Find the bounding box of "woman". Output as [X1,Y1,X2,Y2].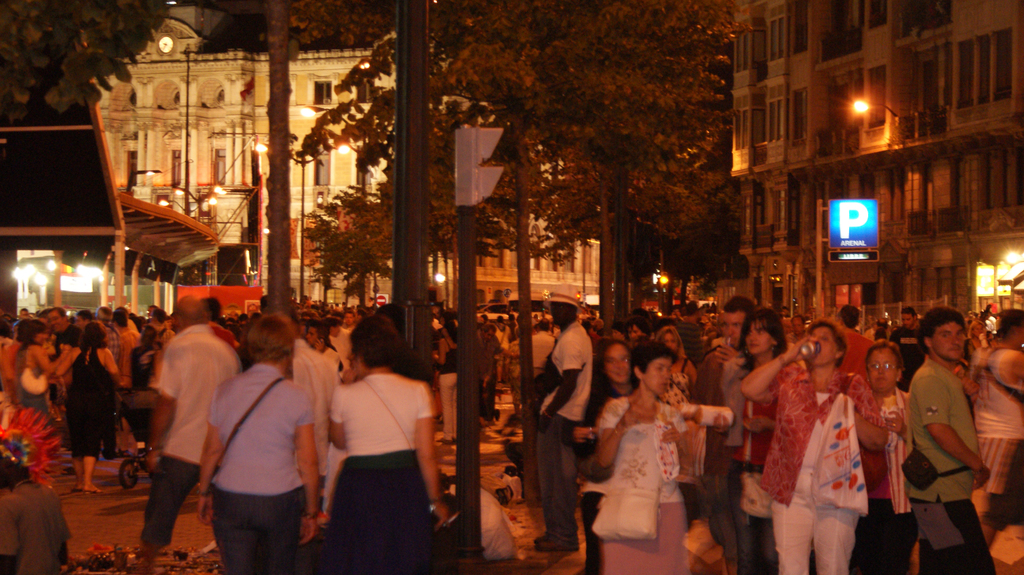
[977,311,1023,548].
